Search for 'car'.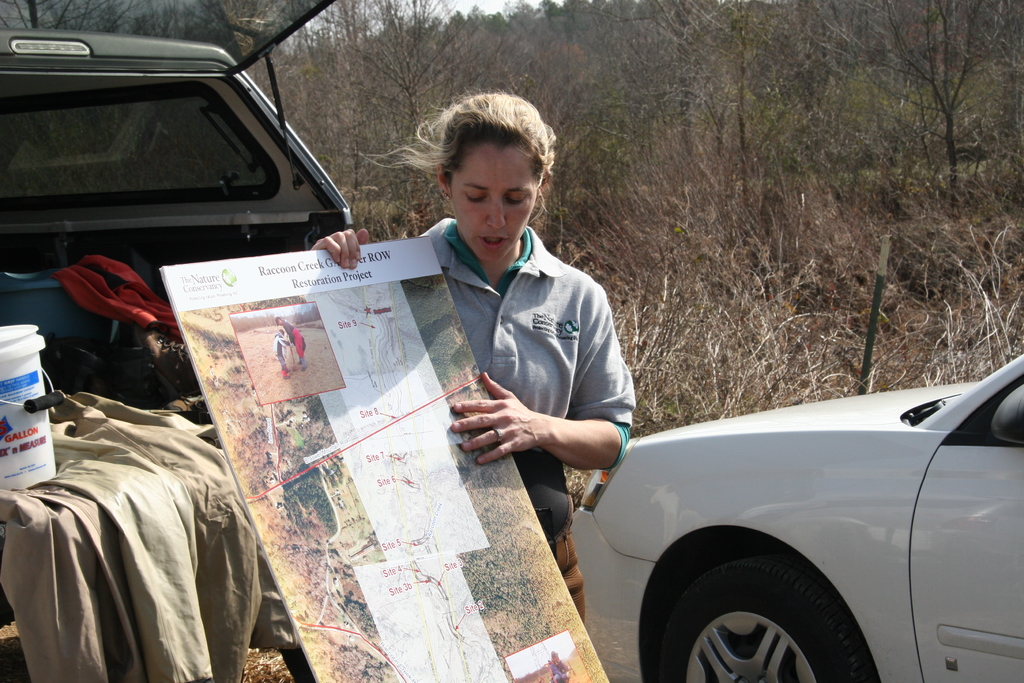
Found at (568,353,1023,682).
